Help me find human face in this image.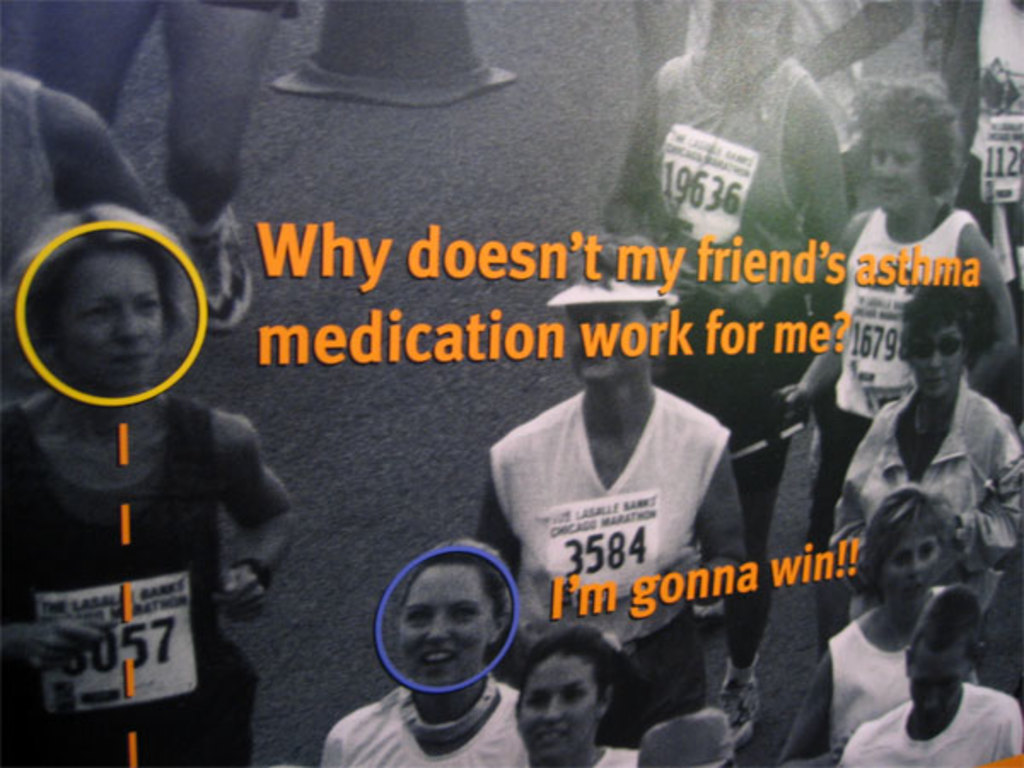
Found it: (515,642,597,758).
